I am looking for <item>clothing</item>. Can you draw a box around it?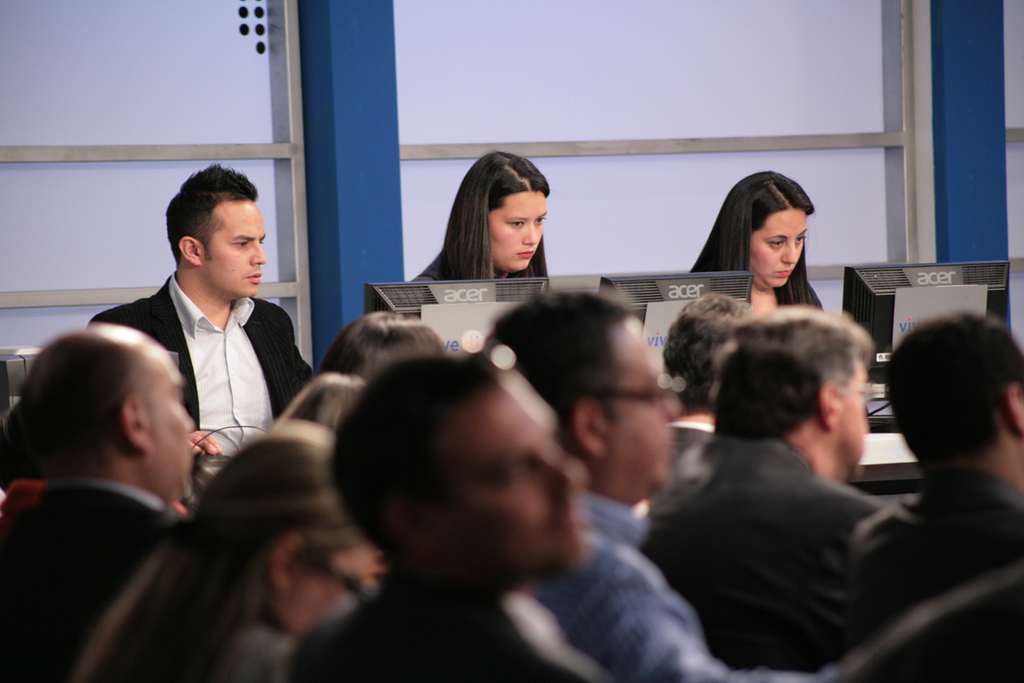
Sure, the bounding box is select_region(404, 245, 446, 283).
